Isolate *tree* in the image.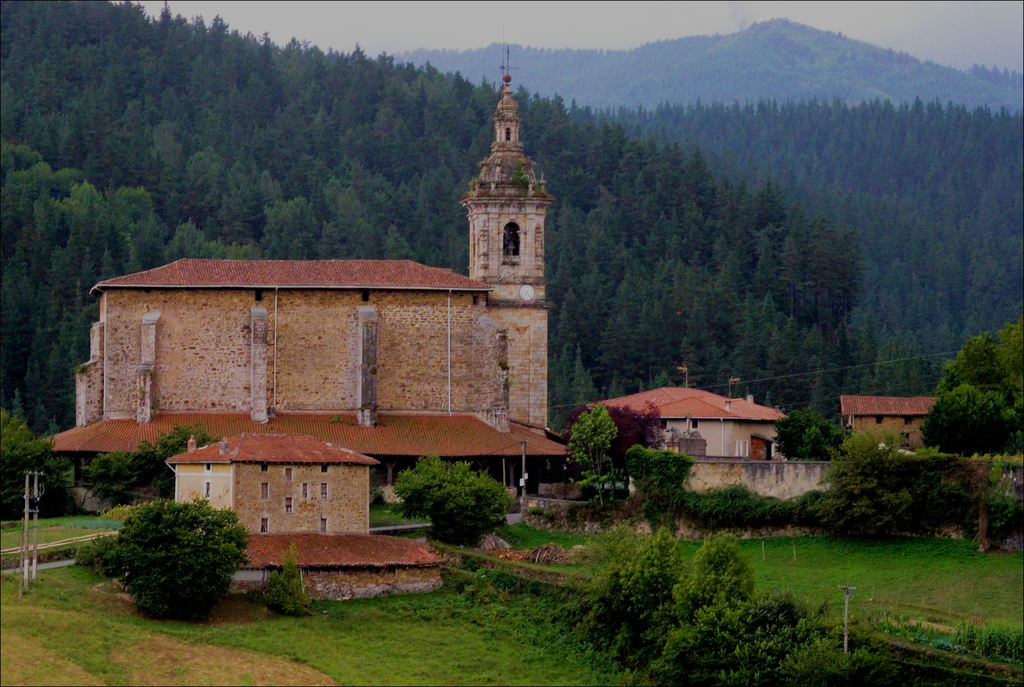
Isolated region: rect(711, 243, 741, 301).
